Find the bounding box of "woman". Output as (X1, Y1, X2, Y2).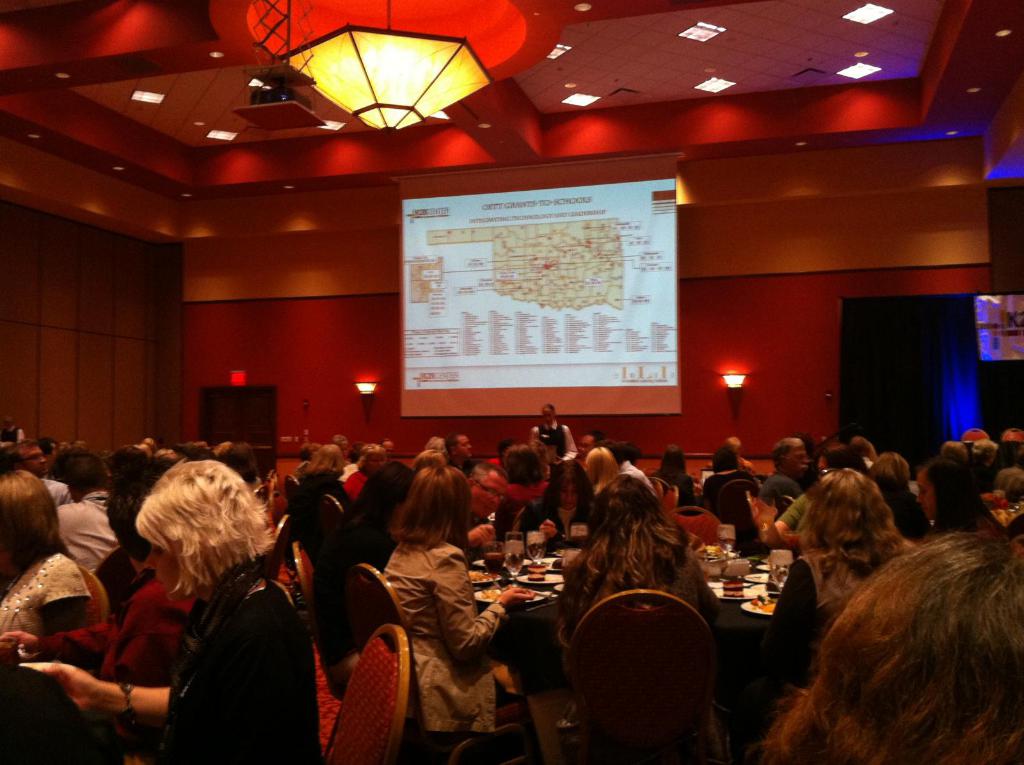
(18, 456, 326, 764).
